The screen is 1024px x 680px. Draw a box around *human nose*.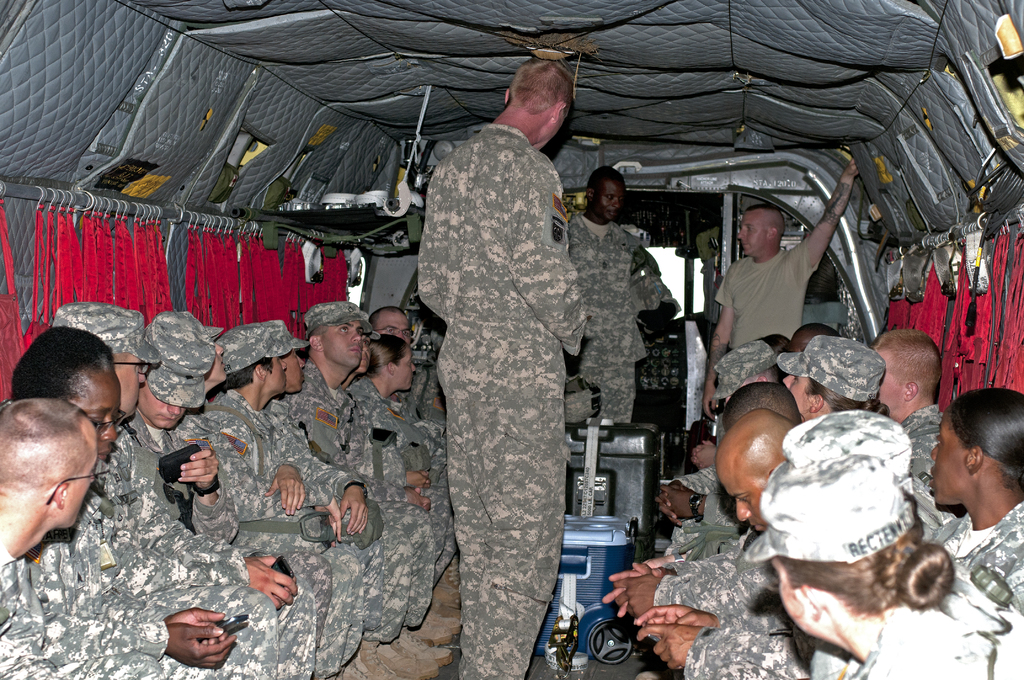
pyautogui.locateOnScreen(780, 374, 791, 388).
